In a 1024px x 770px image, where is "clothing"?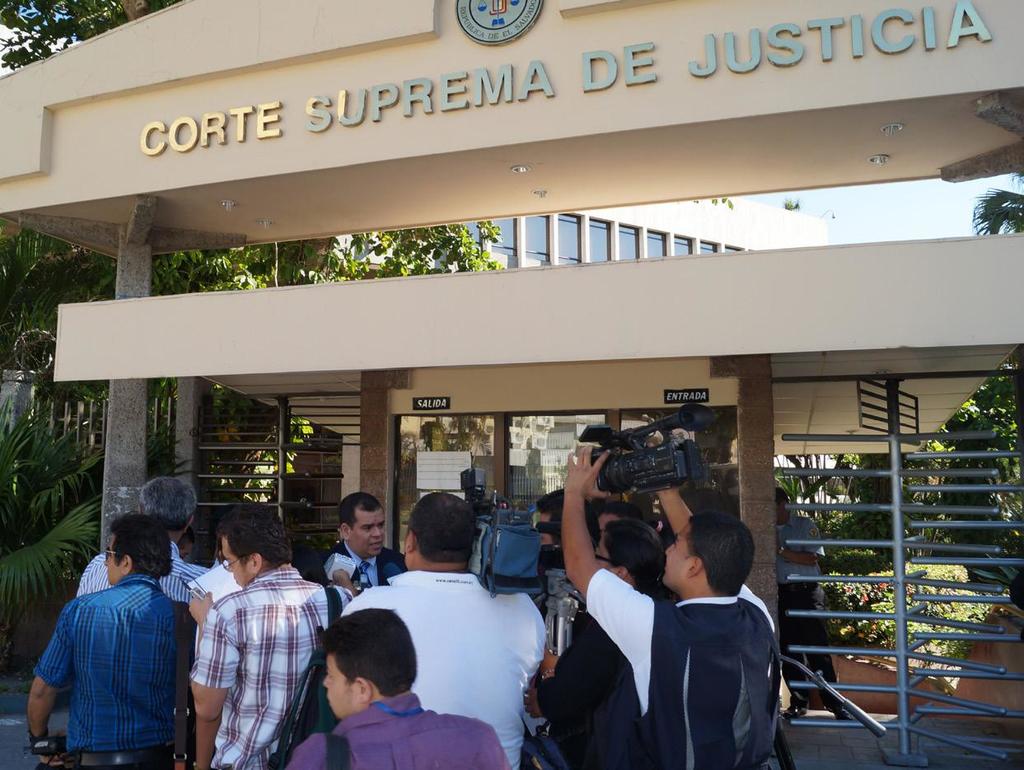
333/574/554/769.
